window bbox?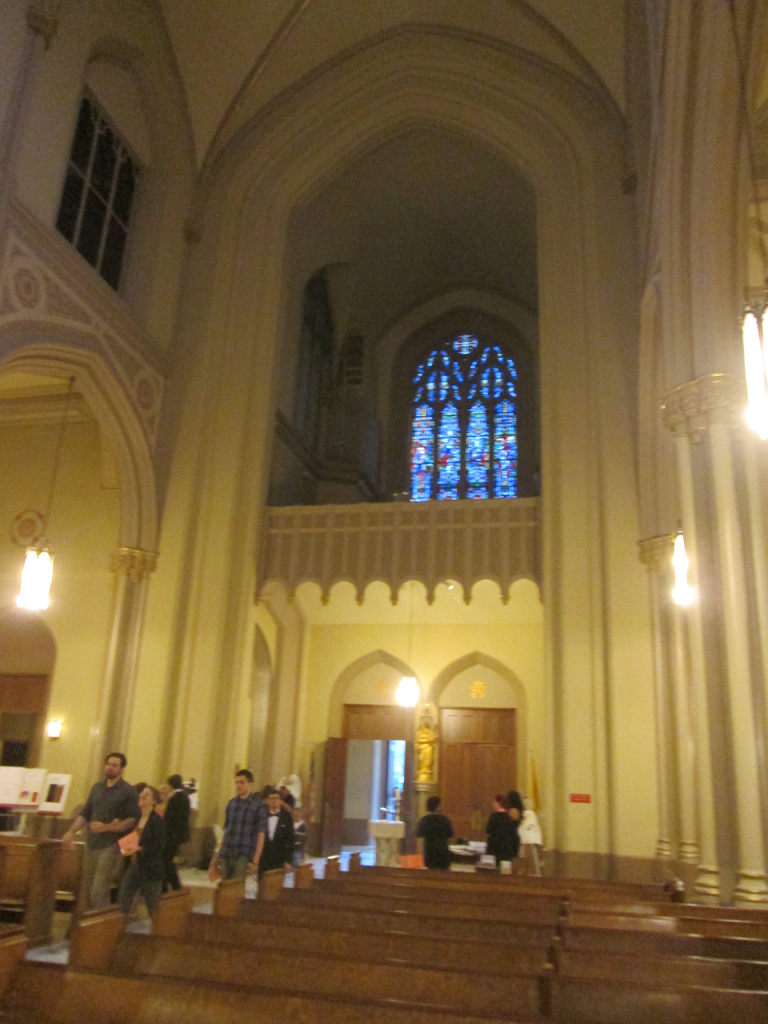
(396, 298, 529, 516)
